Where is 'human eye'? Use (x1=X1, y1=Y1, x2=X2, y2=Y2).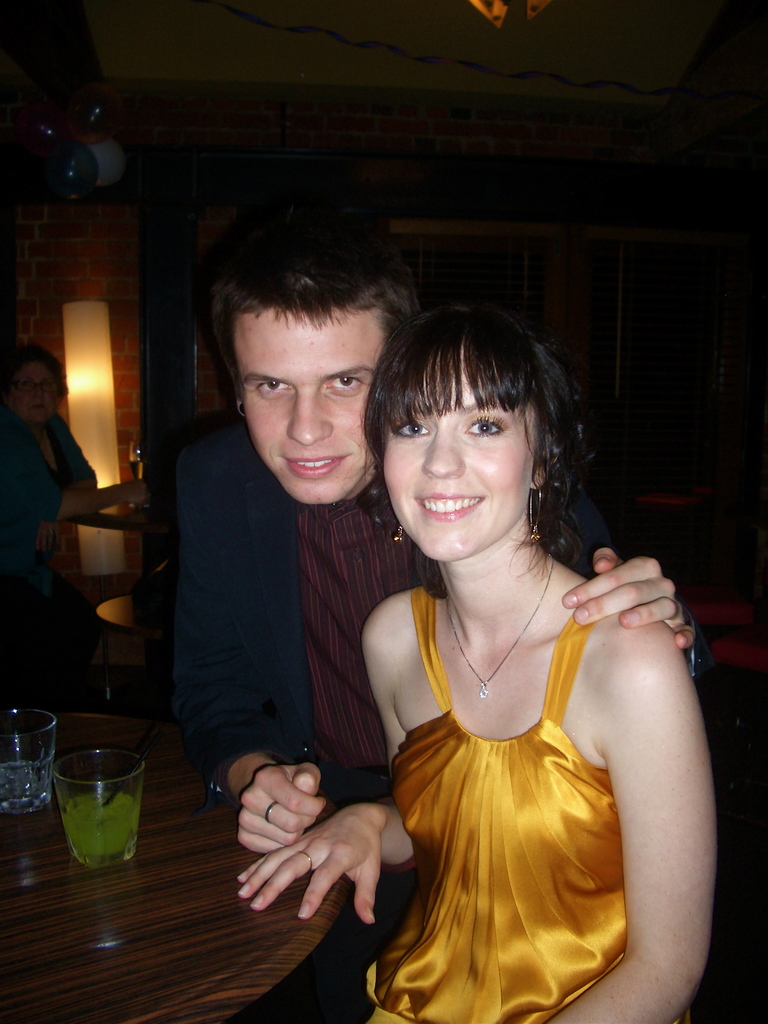
(x1=16, y1=379, x2=30, y2=389).
